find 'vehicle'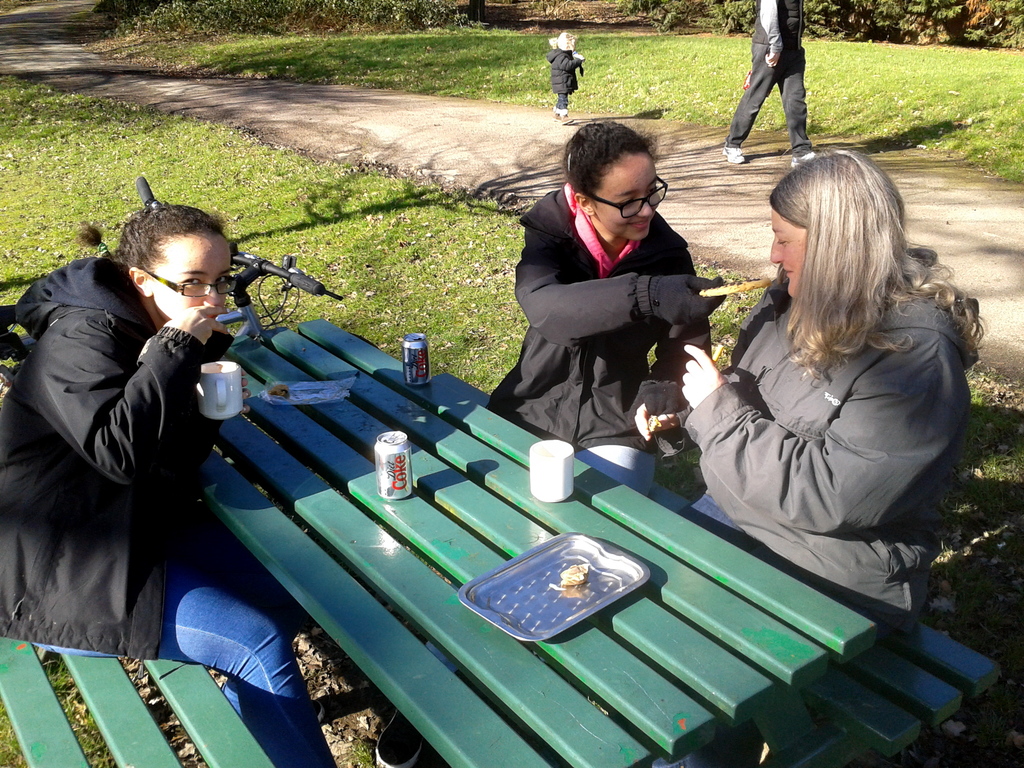
select_region(0, 171, 380, 405)
